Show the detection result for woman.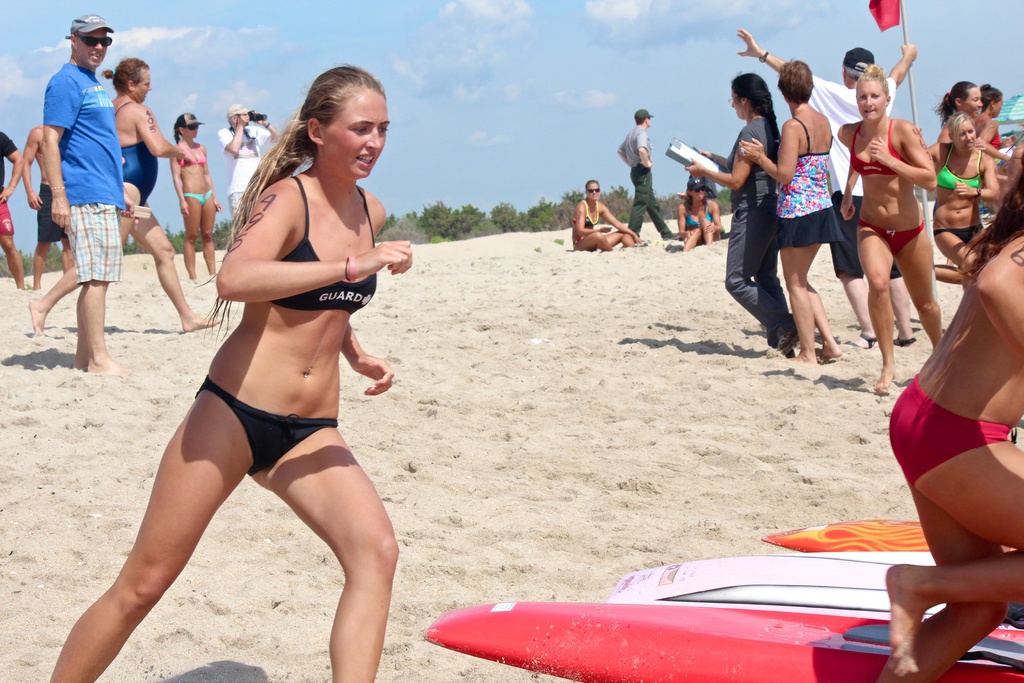
923/111/1000/281.
